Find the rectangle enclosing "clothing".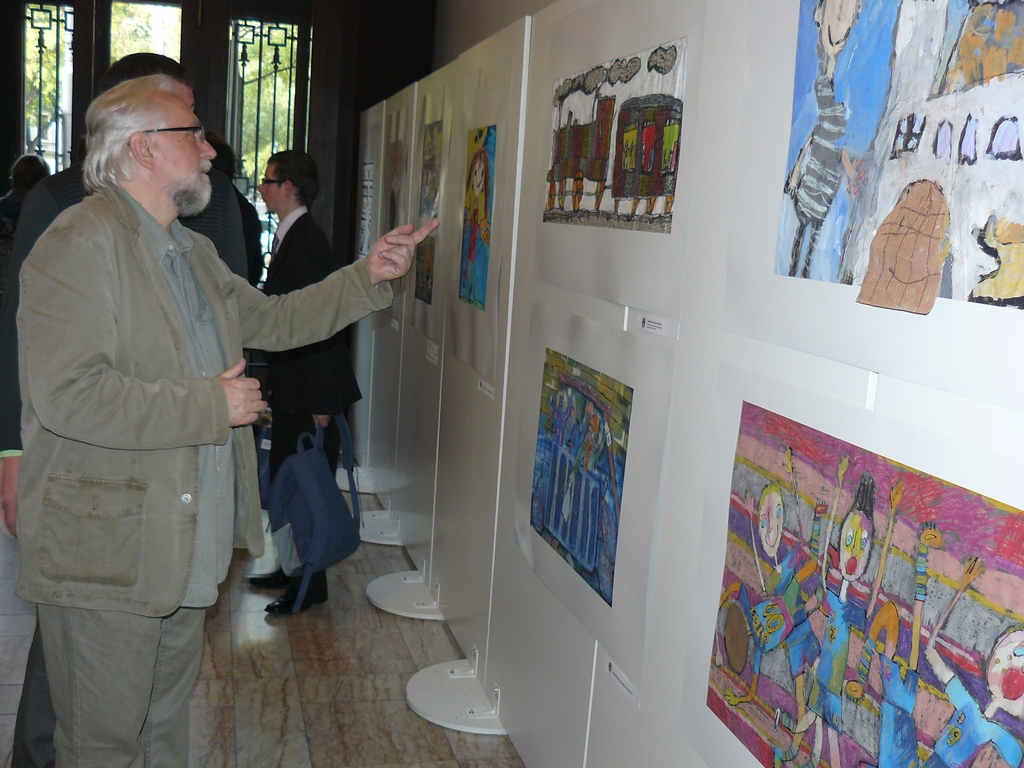
(789, 70, 847, 278).
